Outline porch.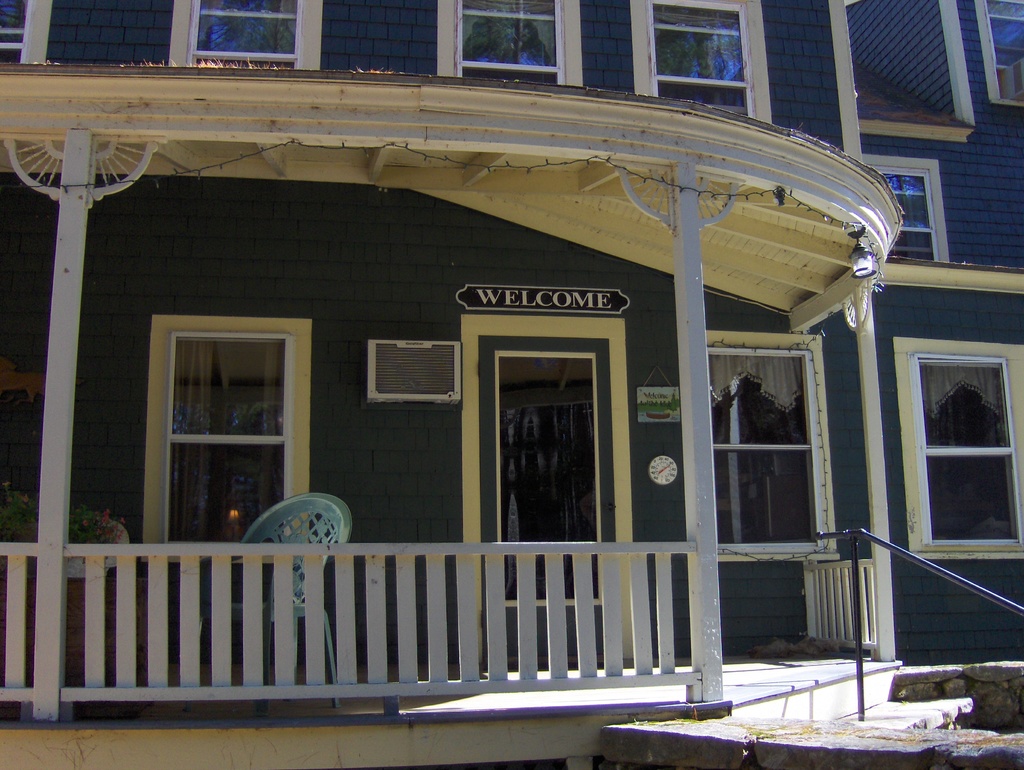
Outline: 0/645/1021/769.
